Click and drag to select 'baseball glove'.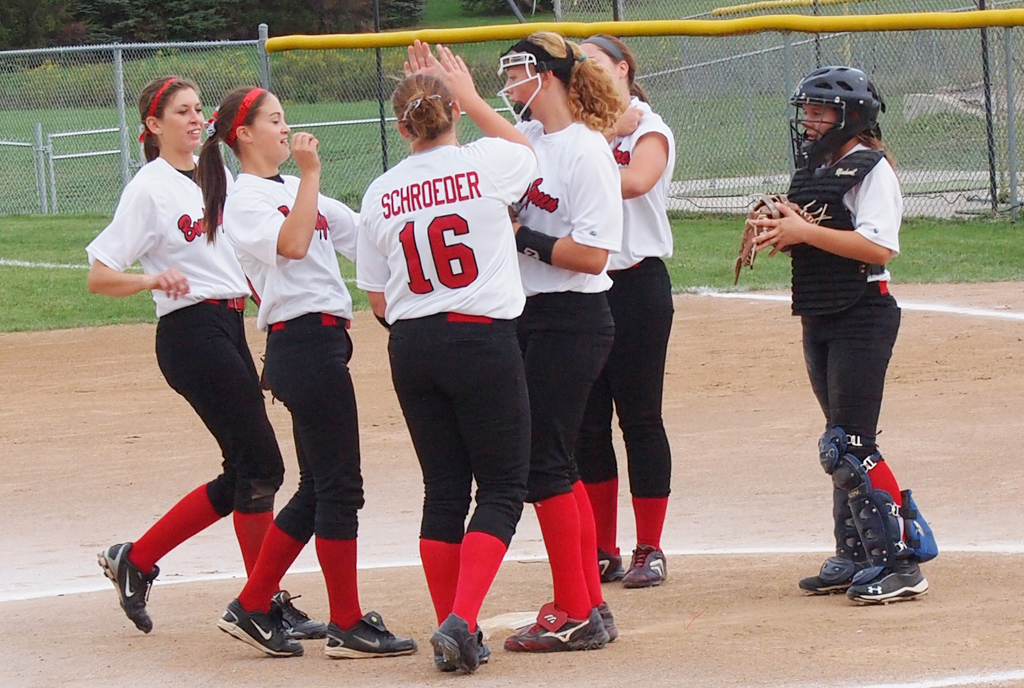
Selection: [x1=733, y1=189, x2=831, y2=287].
